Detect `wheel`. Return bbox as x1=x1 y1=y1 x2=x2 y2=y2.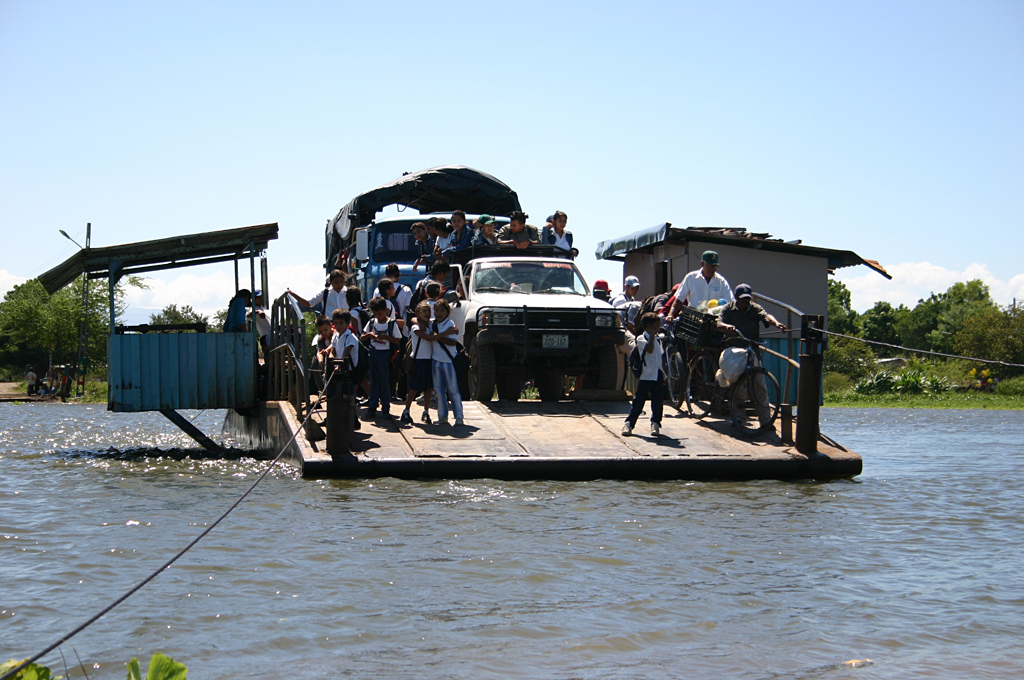
x1=686 y1=355 x2=716 y2=418.
